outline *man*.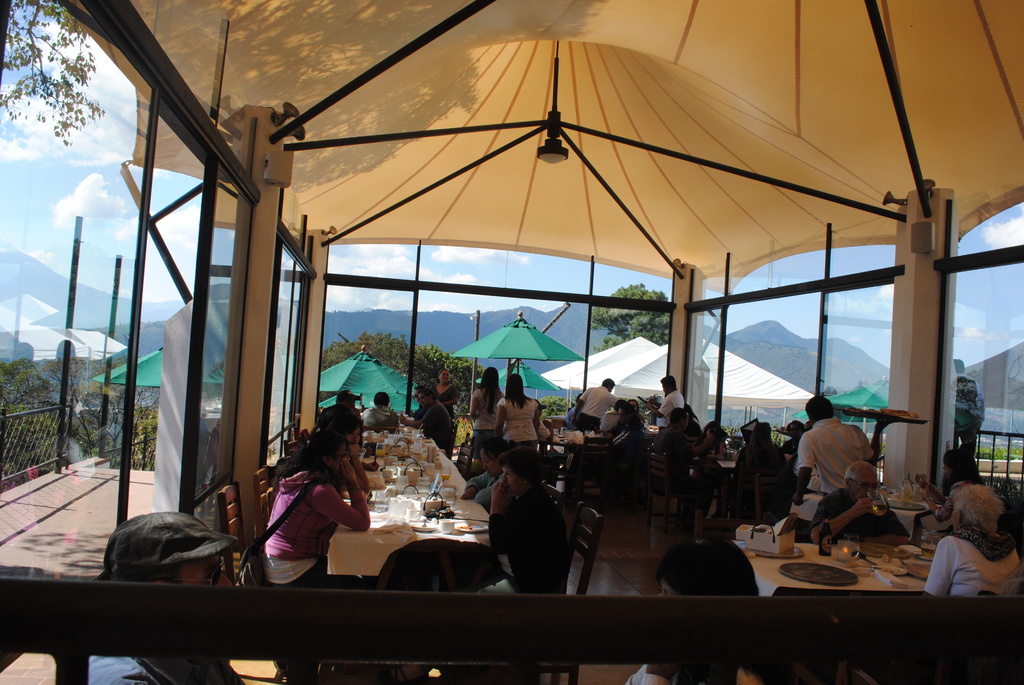
Outline: 648,371,683,430.
